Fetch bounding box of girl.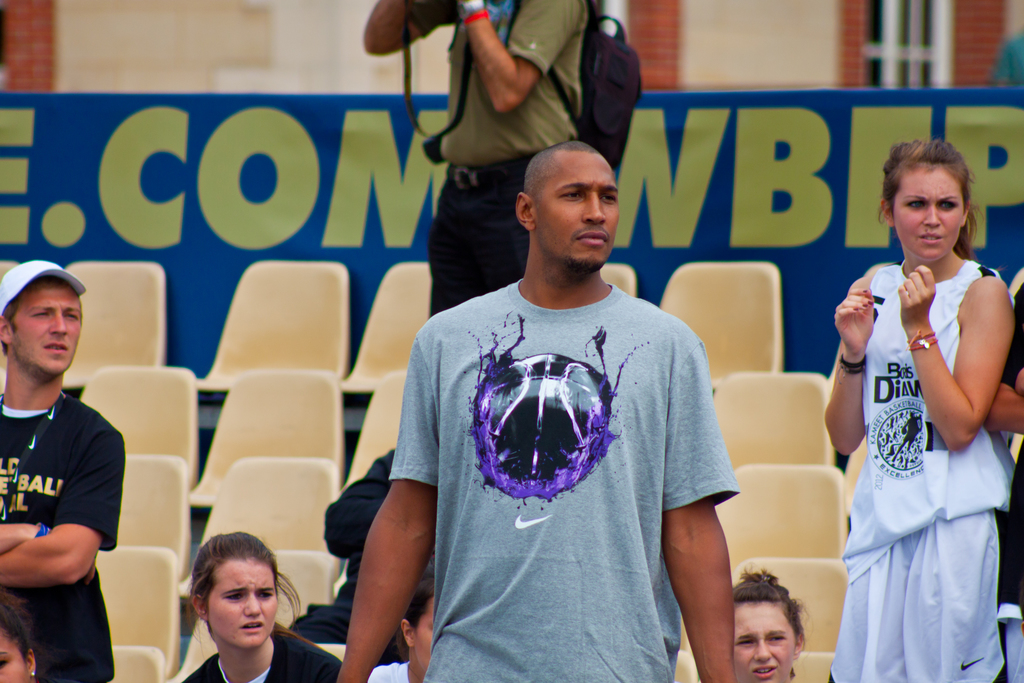
Bbox: bbox=[822, 140, 1018, 682].
